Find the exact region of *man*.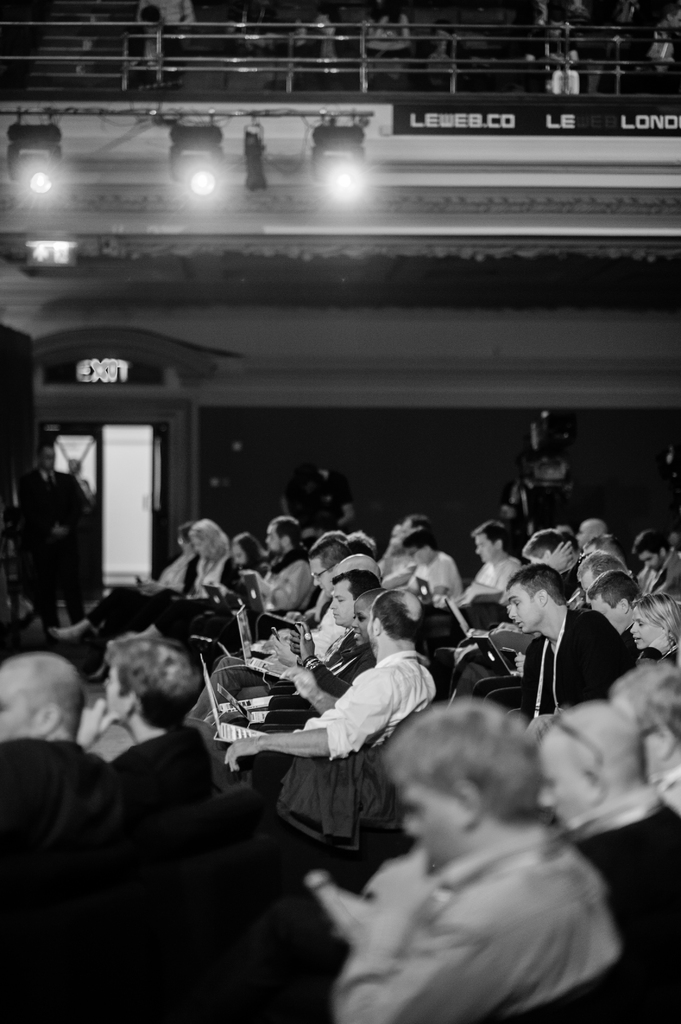
Exact region: (0, 652, 127, 998).
